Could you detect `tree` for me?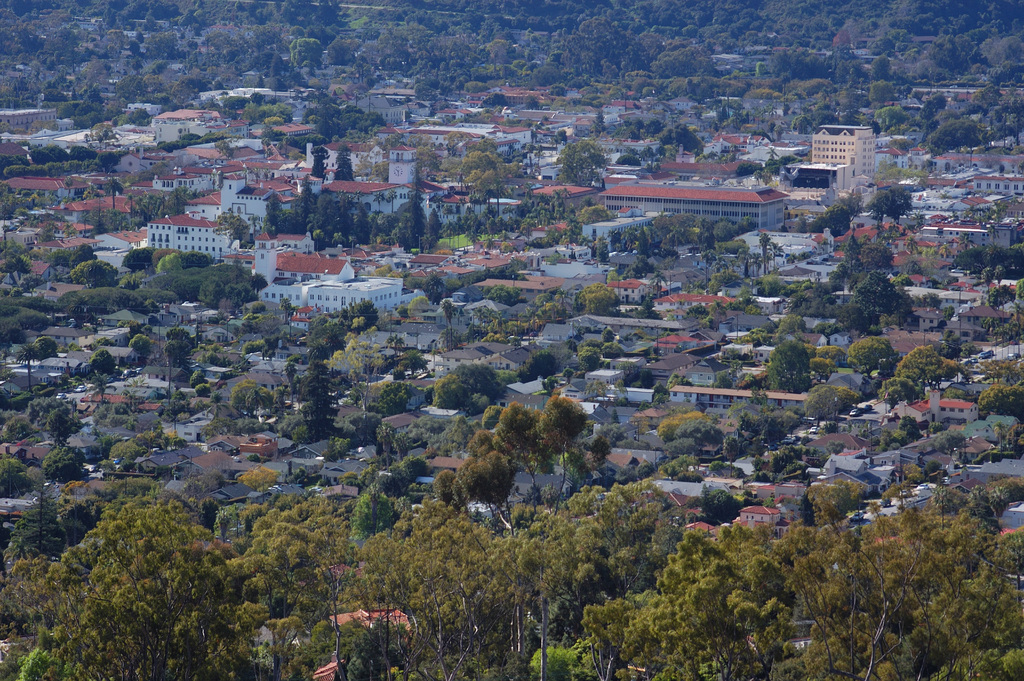
Detection result: 454/146/506/188.
